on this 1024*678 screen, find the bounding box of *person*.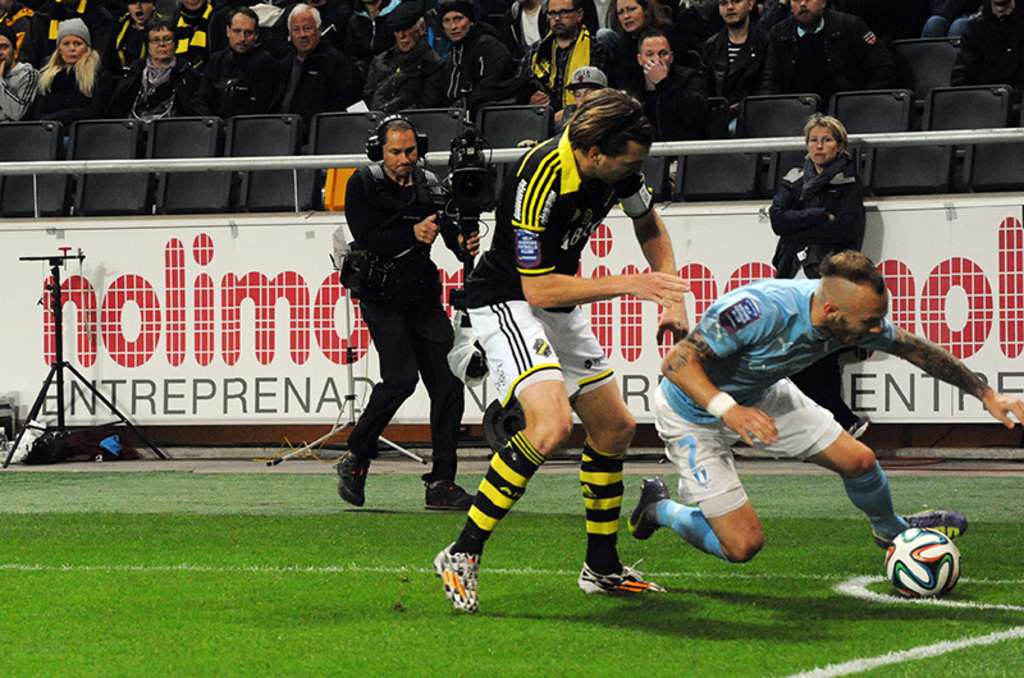
Bounding box: 429, 0, 517, 114.
